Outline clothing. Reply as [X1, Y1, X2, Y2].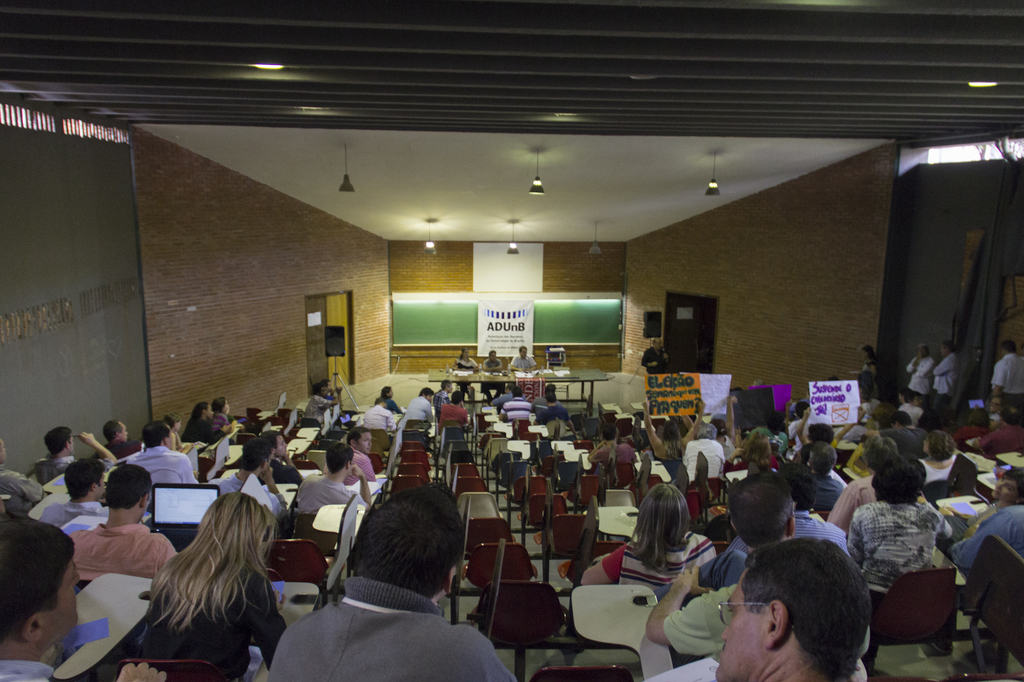
[458, 356, 476, 393].
